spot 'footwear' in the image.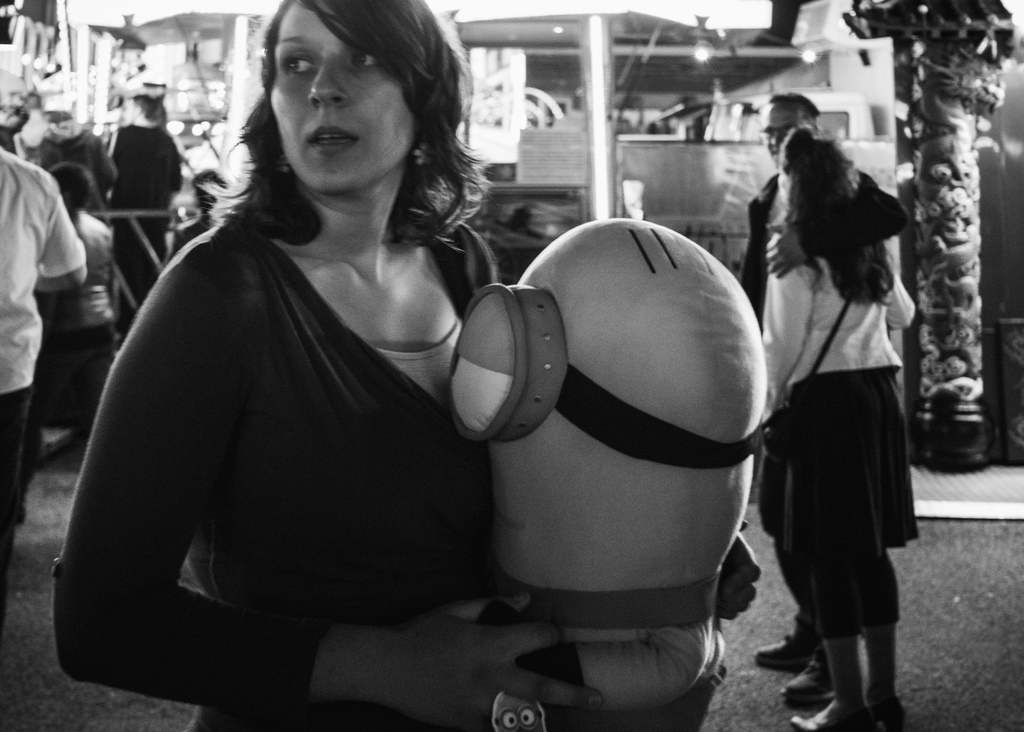
'footwear' found at 860,692,902,731.
